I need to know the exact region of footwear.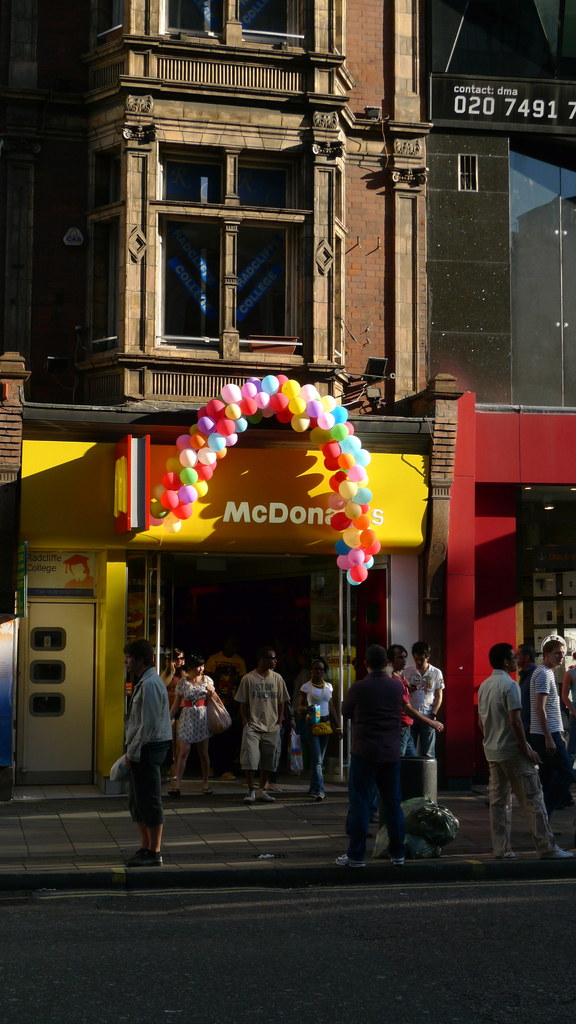
Region: 244 788 252 804.
